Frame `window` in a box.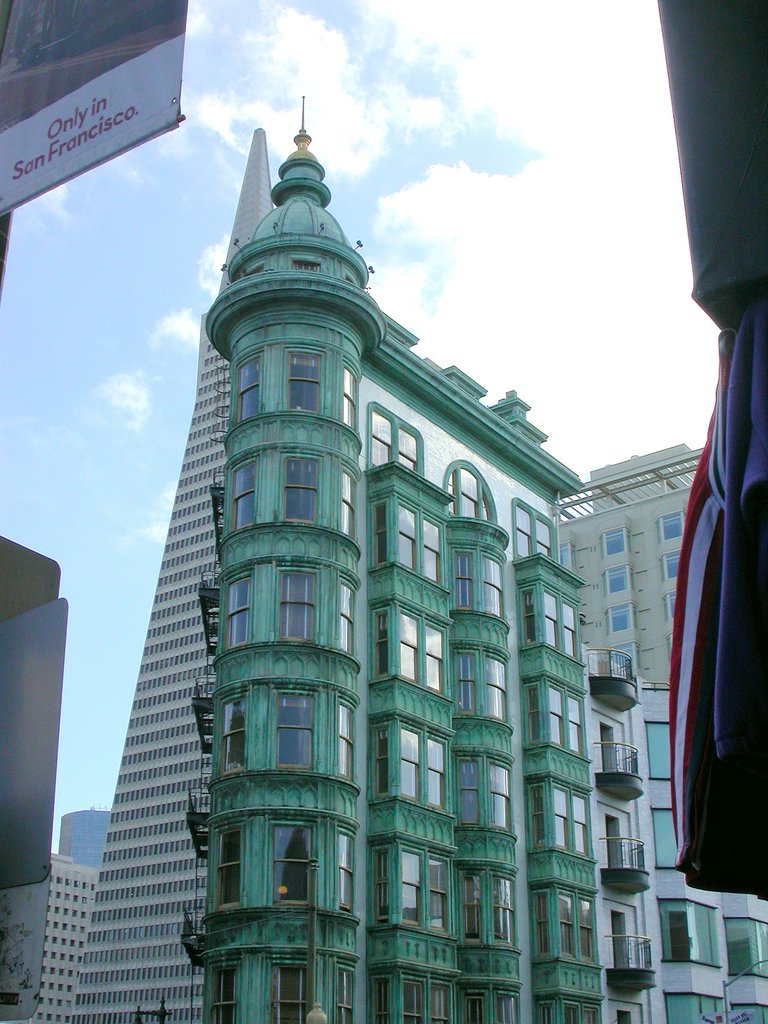
x1=447 y1=468 x2=491 y2=522.
